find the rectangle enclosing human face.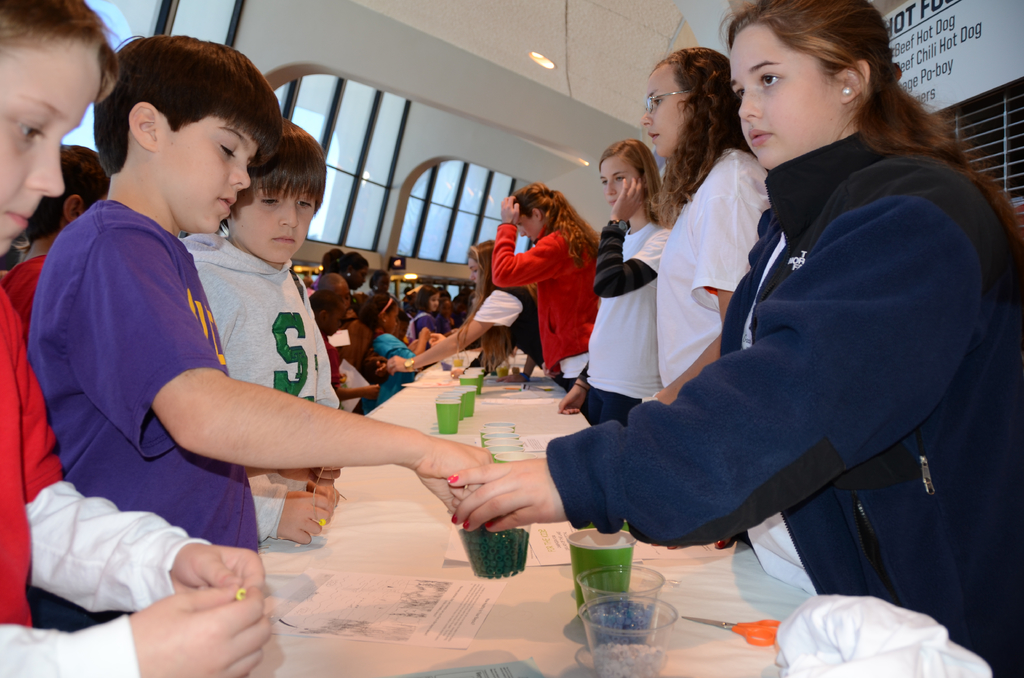
crop(324, 307, 346, 337).
